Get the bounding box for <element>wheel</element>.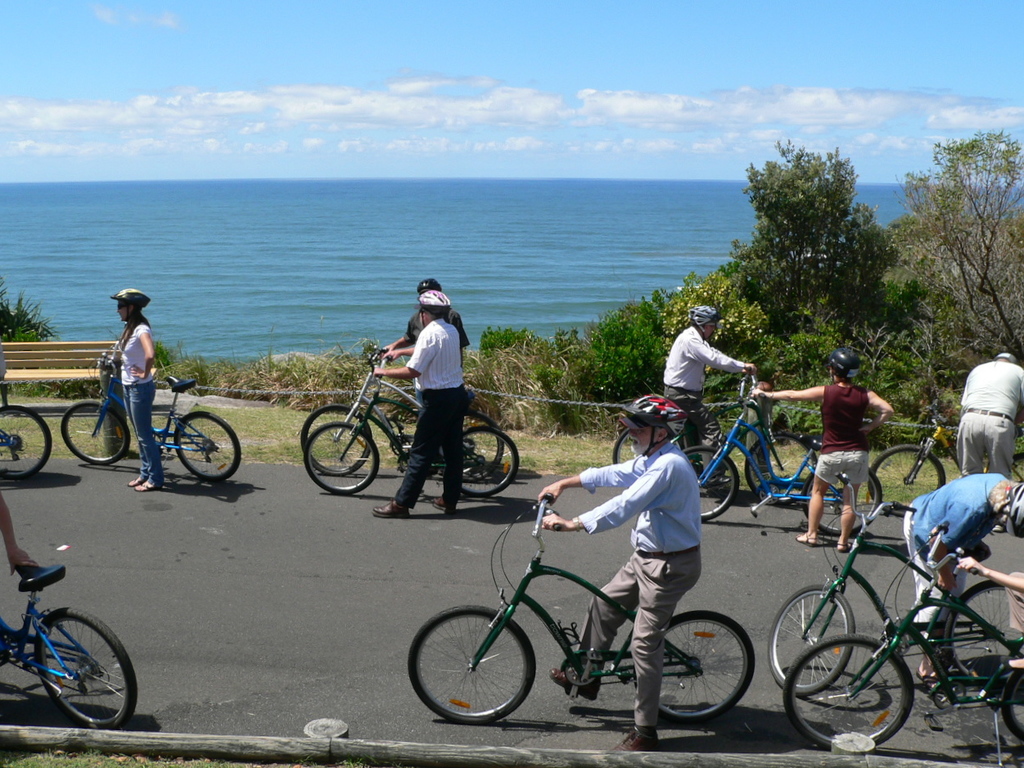
441,409,504,478.
